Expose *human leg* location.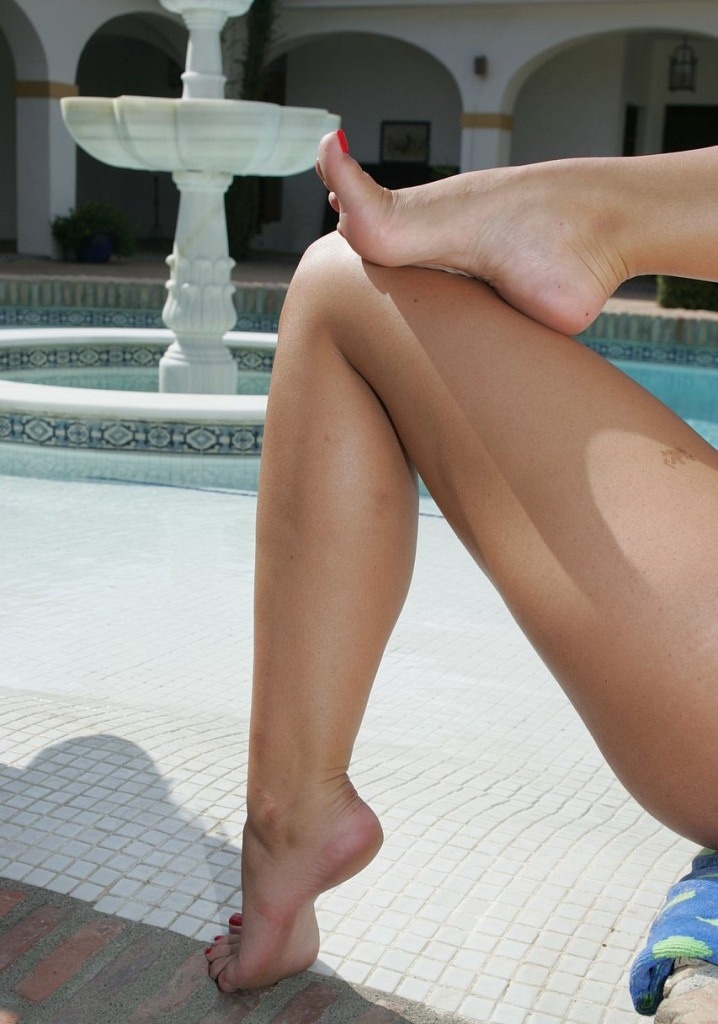
Exposed at 209 225 717 994.
